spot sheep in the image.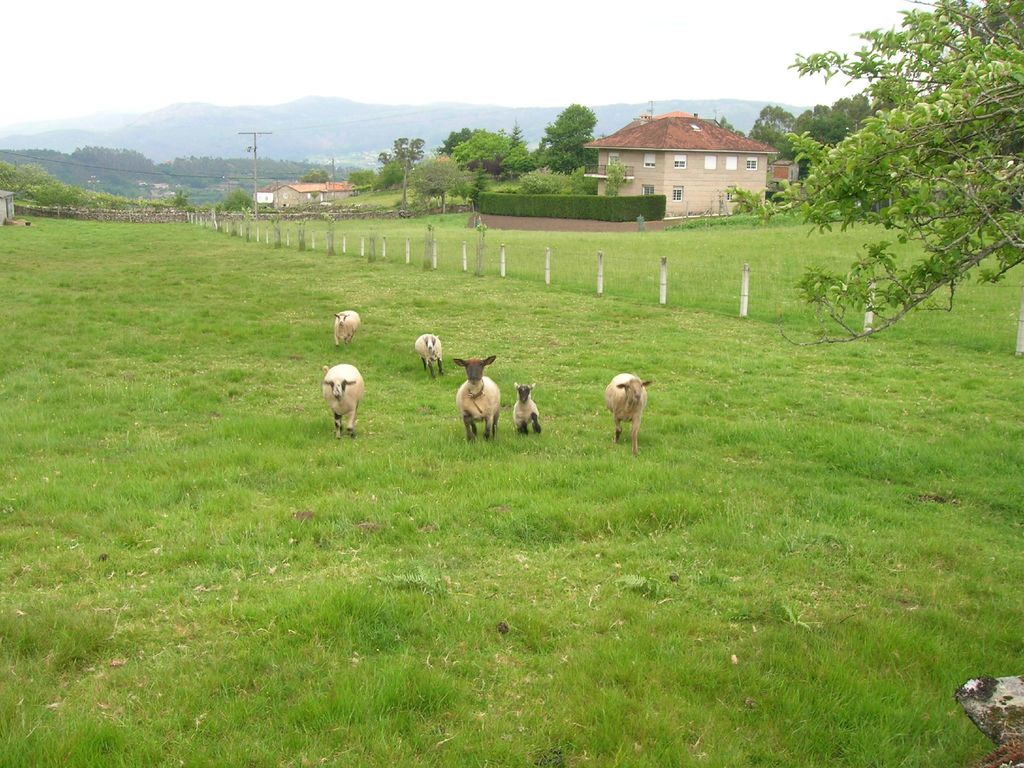
sheep found at bbox(515, 384, 536, 431).
